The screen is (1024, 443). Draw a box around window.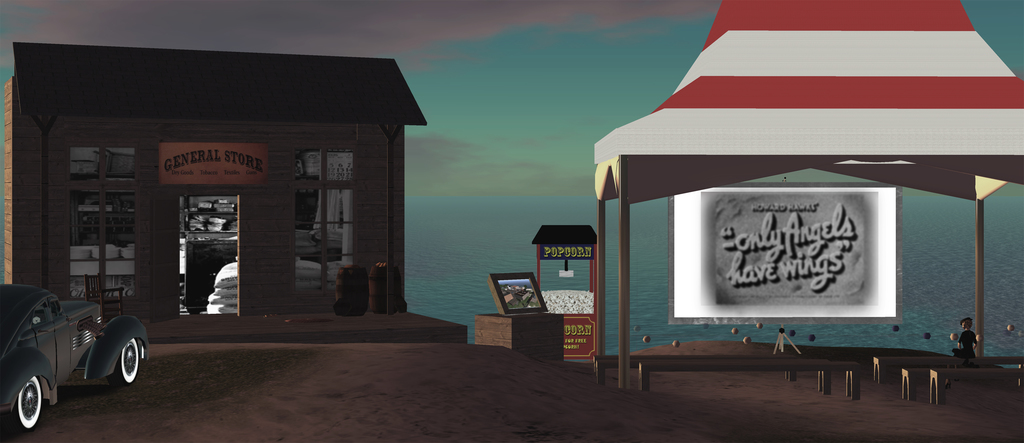
<bbox>63, 150, 142, 321</bbox>.
